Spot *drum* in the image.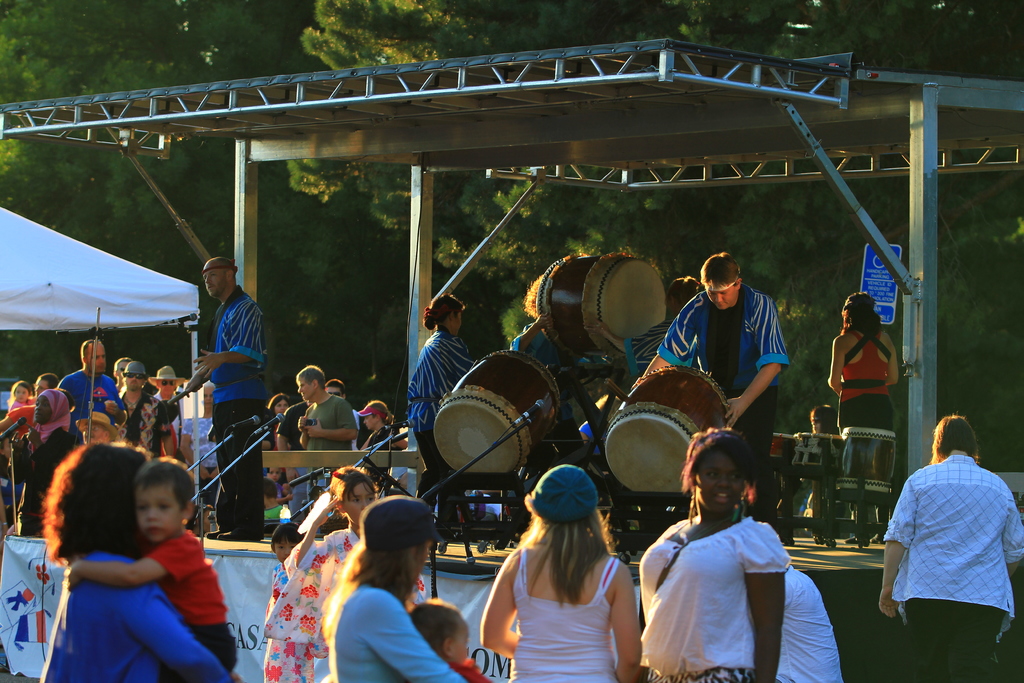
*drum* found at bbox(770, 433, 796, 457).
